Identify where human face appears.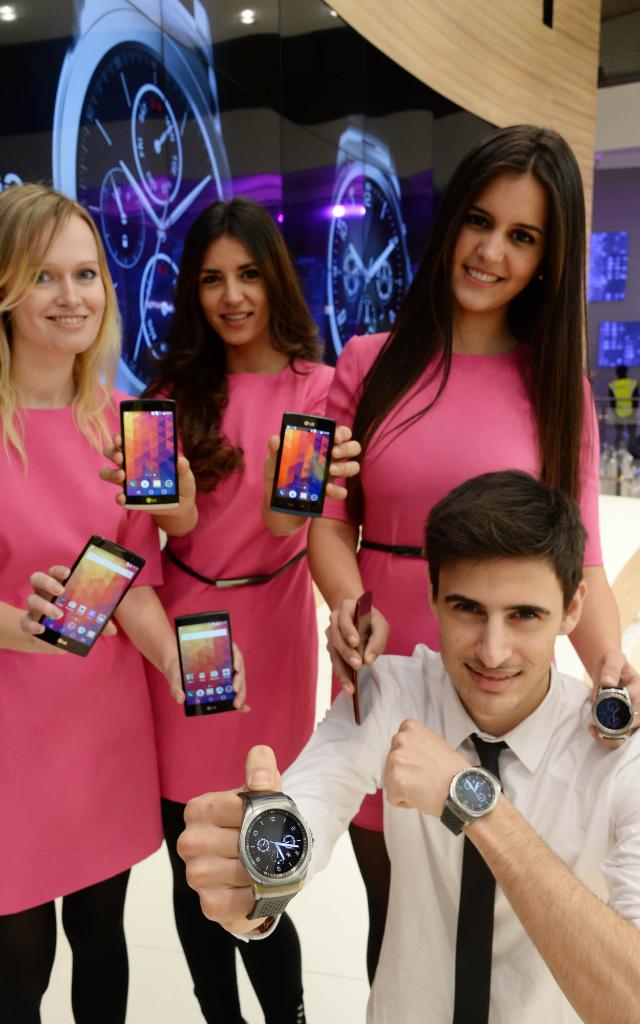
Appears at (198,239,267,349).
